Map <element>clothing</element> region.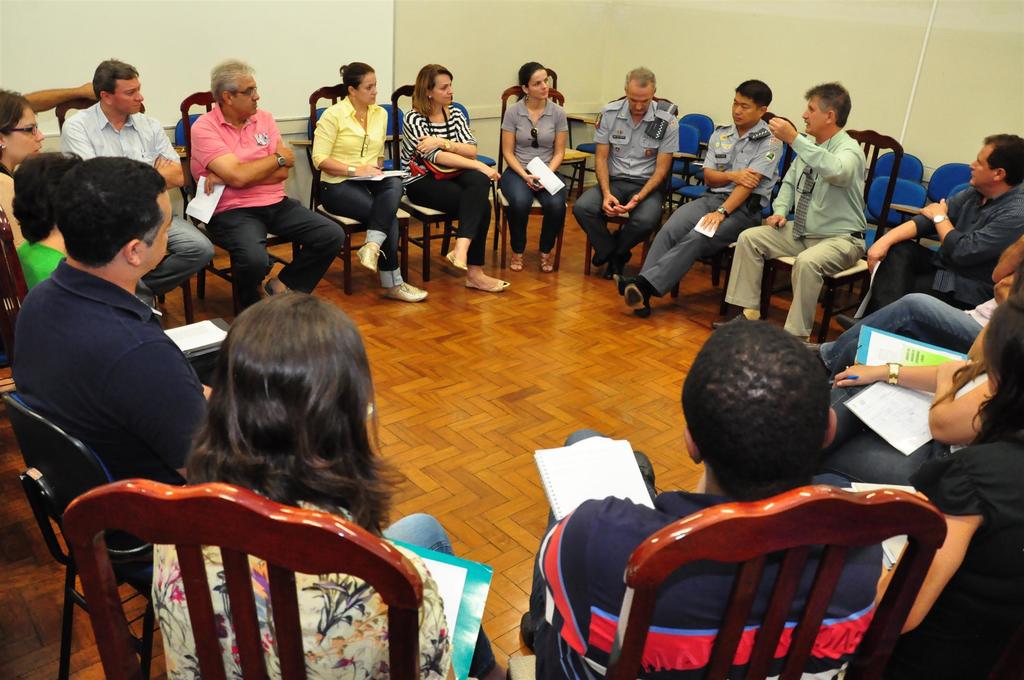
Mapped to <box>573,98,678,261</box>.
